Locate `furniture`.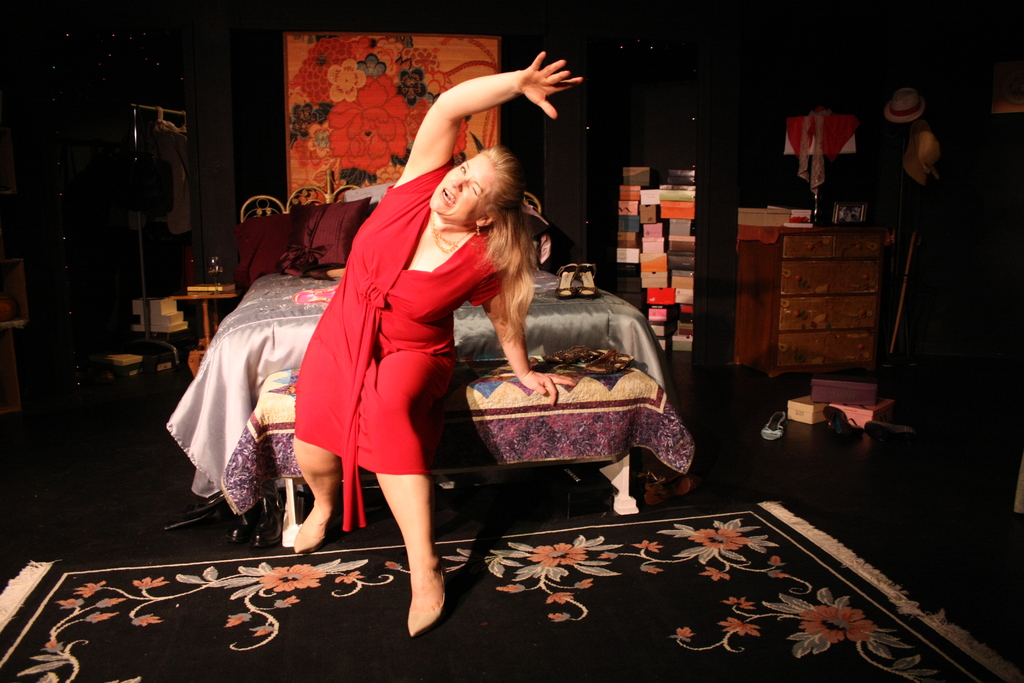
Bounding box: detection(735, 225, 887, 381).
